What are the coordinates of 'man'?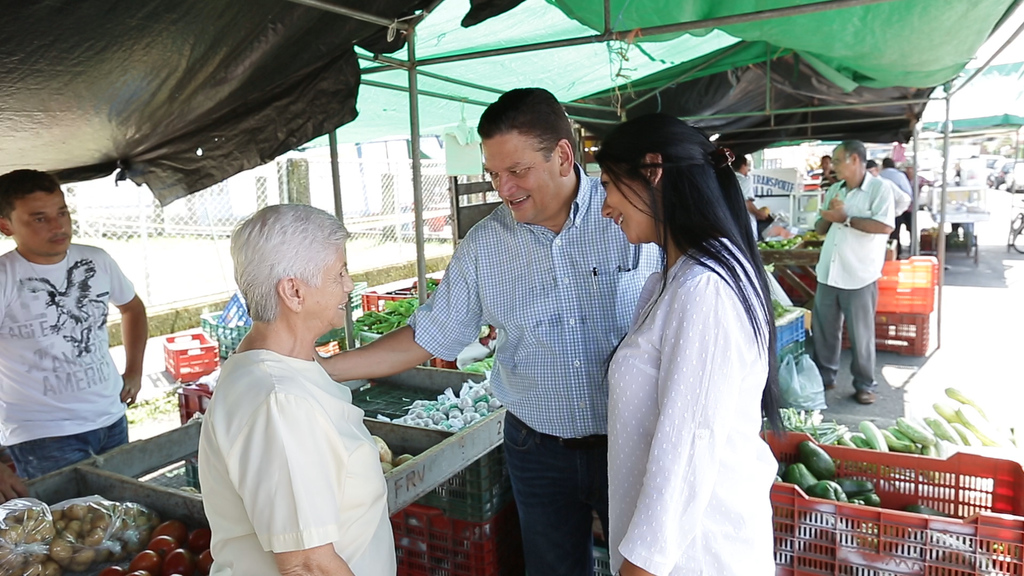
left=316, top=87, right=666, bottom=575.
